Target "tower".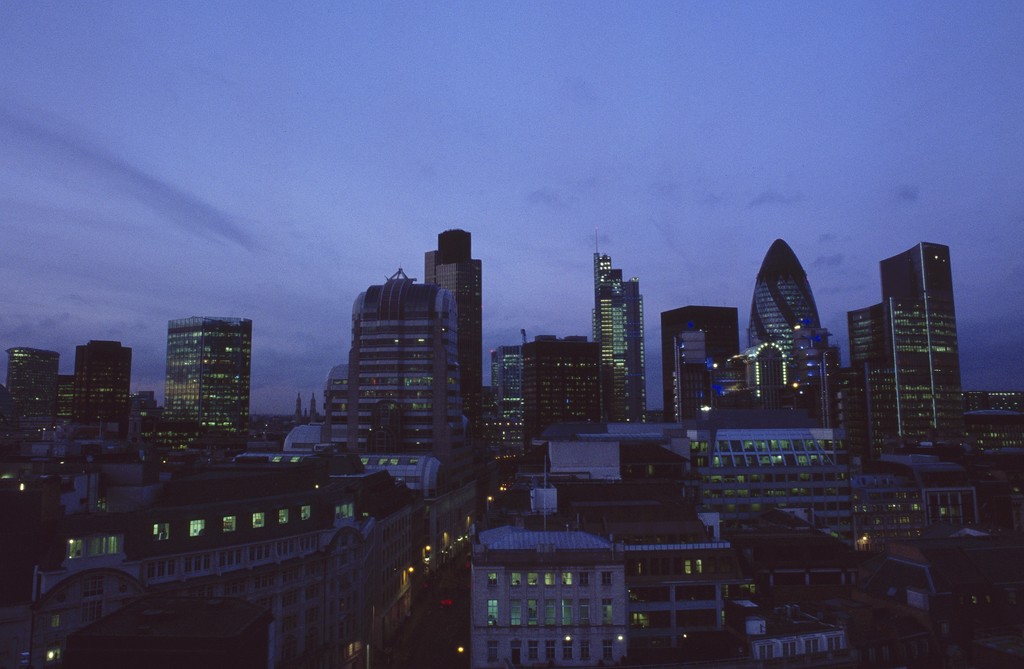
Target region: Rect(163, 311, 252, 458).
